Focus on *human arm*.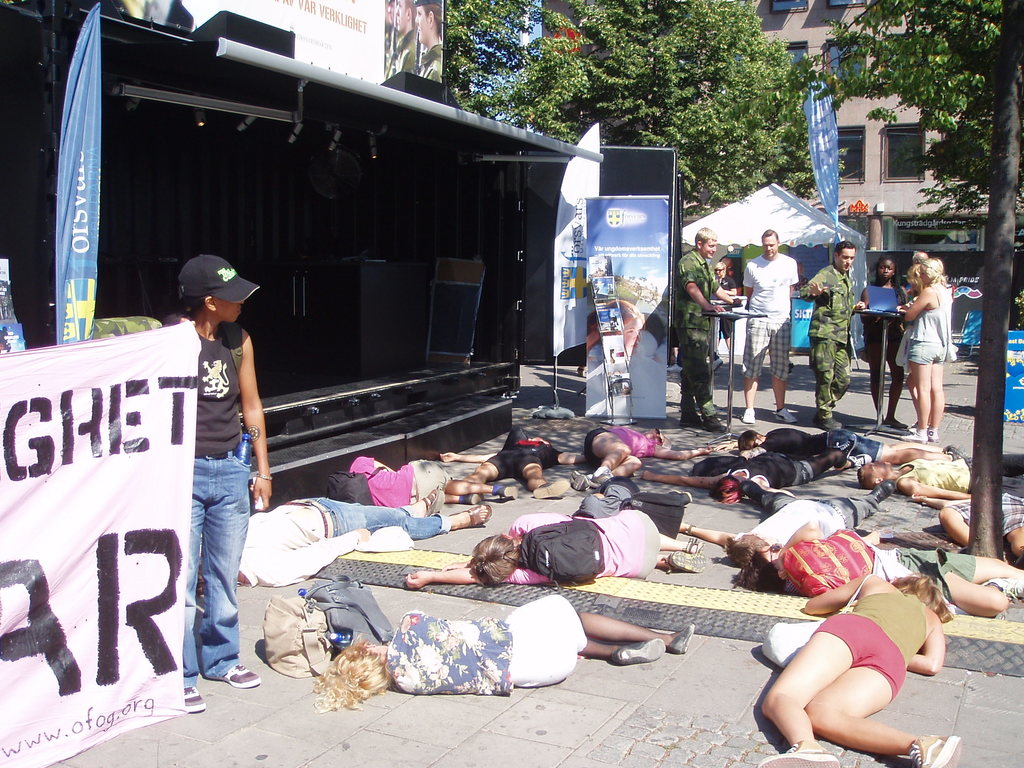
Focused at bbox=(236, 332, 273, 507).
